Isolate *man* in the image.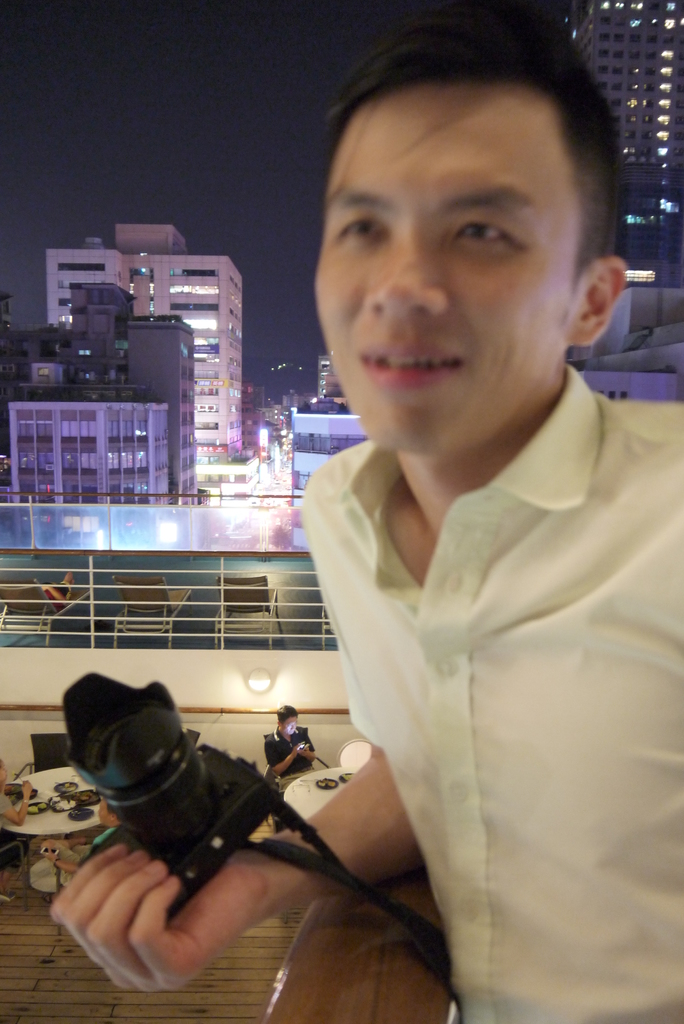
Isolated region: BBox(257, 708, 323, 787).
